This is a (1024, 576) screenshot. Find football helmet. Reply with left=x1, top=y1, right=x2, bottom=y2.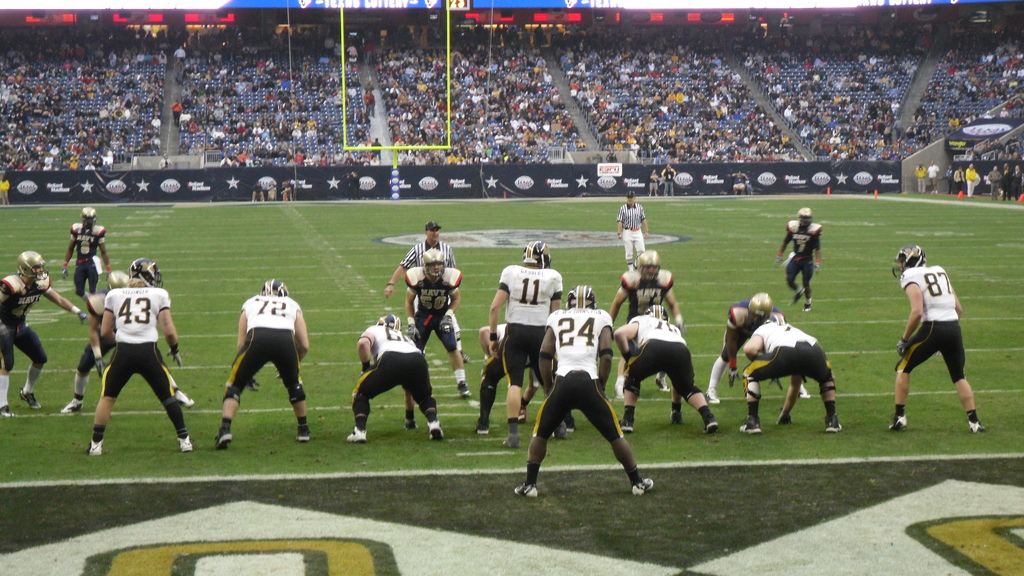
left=130, top=254, right=166, bottom=289.
